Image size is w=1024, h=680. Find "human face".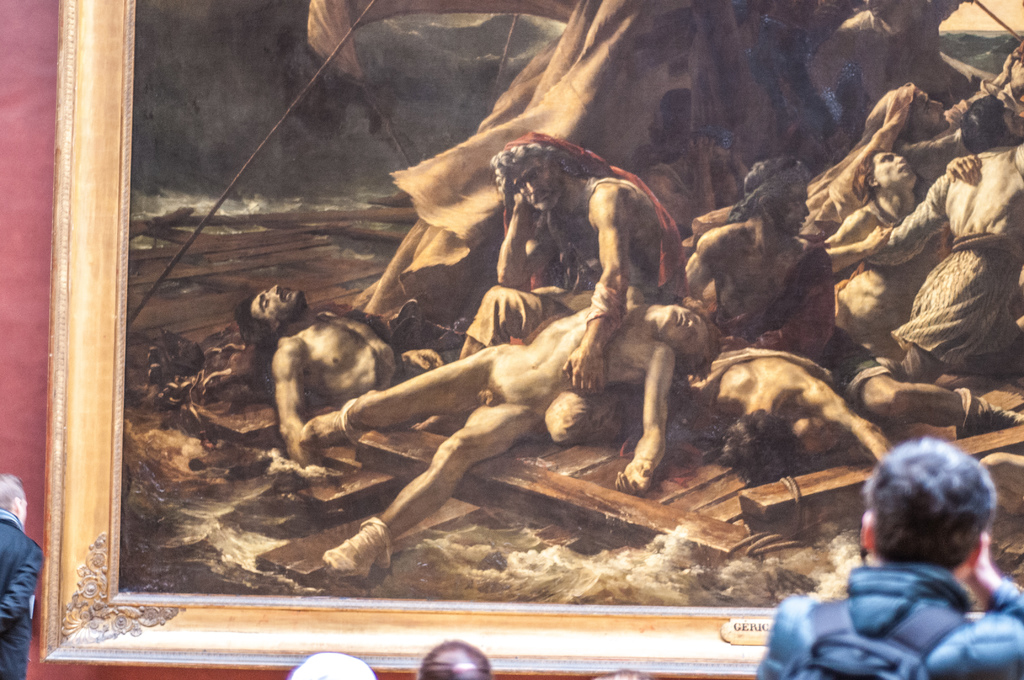
pyautogui.locateOnScreen(879, 81, 962, 138).
